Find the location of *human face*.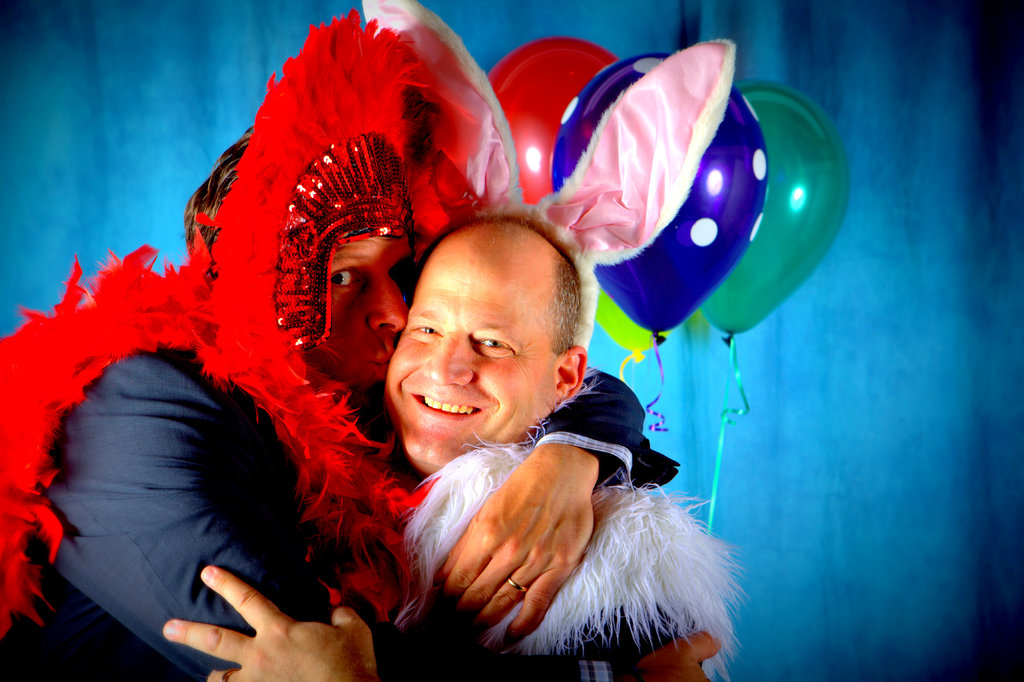
Location: pyautogui.locateOnScreen(382, 223, 558, 481).
